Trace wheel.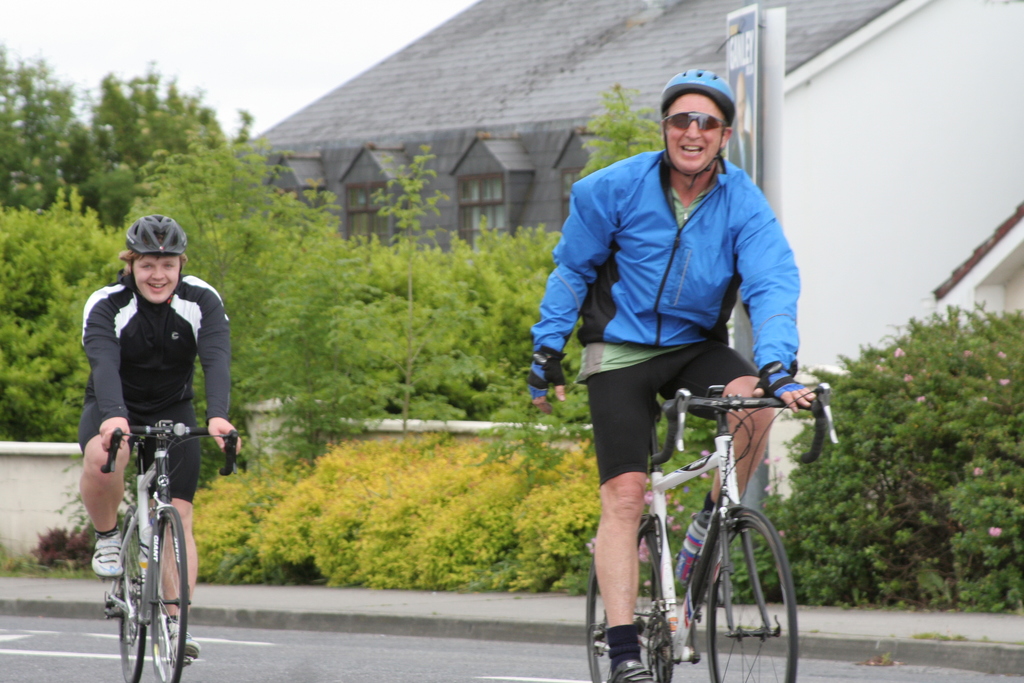
Traced to rect(700, 506, 803, 682).
